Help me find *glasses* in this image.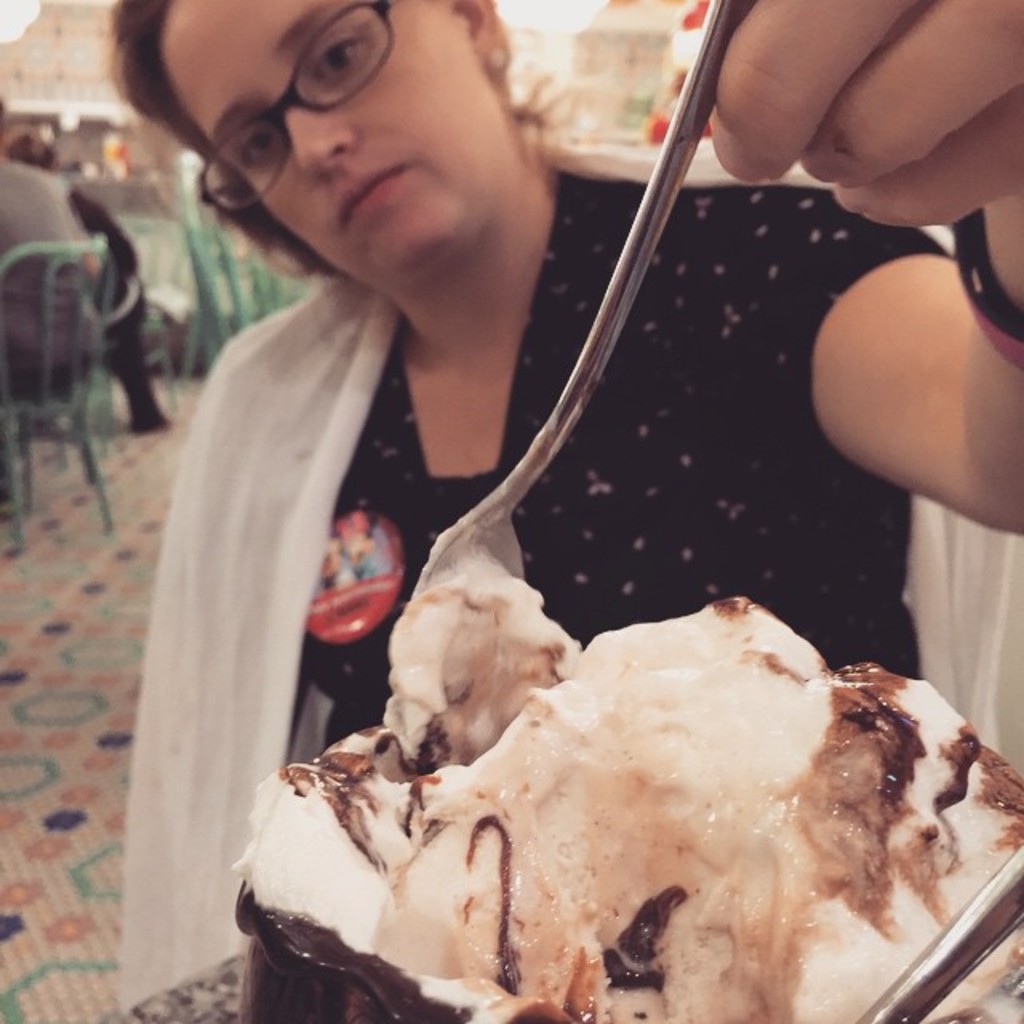
Found it: bbox=[112, 37, 515, 176].
